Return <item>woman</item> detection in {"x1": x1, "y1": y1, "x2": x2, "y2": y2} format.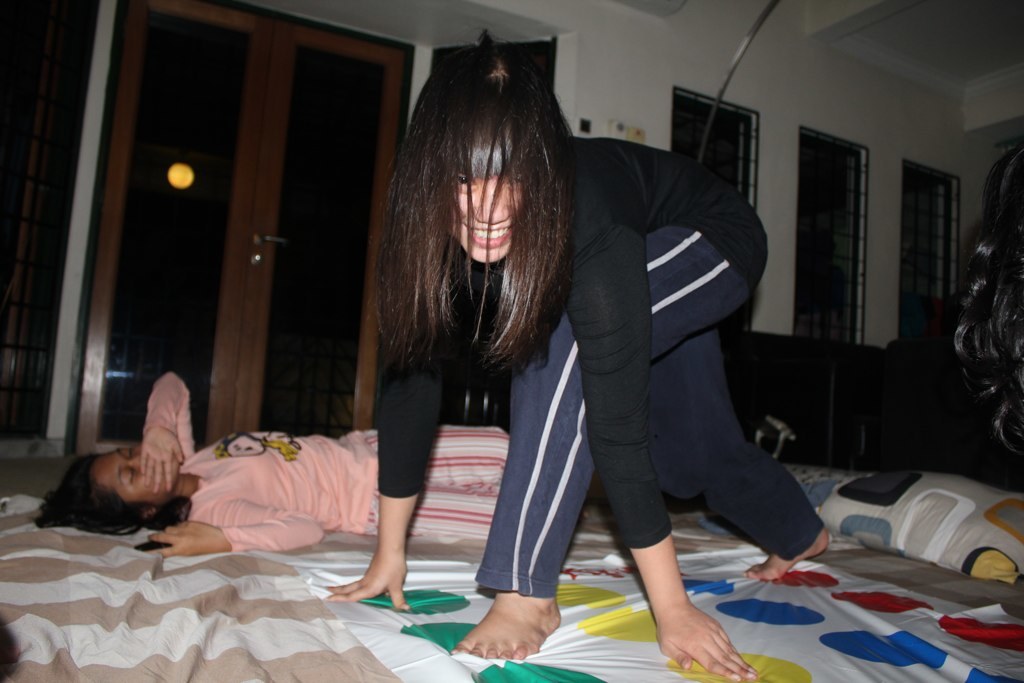
{"x1": 35, "y1": 373, "x2": 514, "y2": 558}.
